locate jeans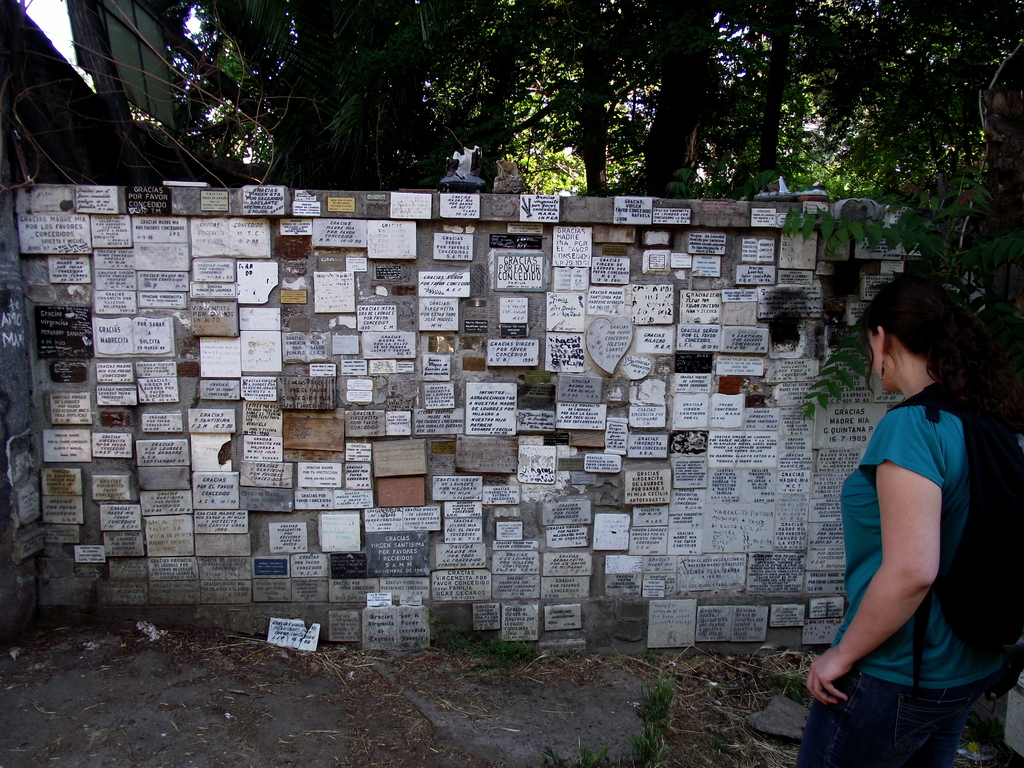
<region>798, 639, 992, 753</region>
